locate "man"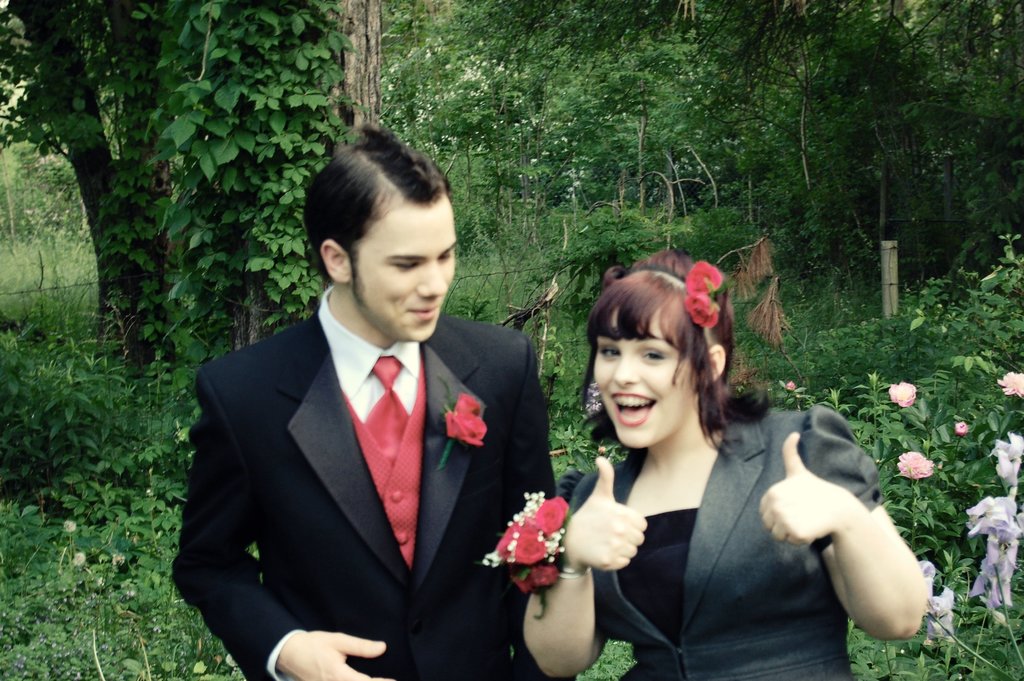
bbox=(156, 113, 573, 680)
